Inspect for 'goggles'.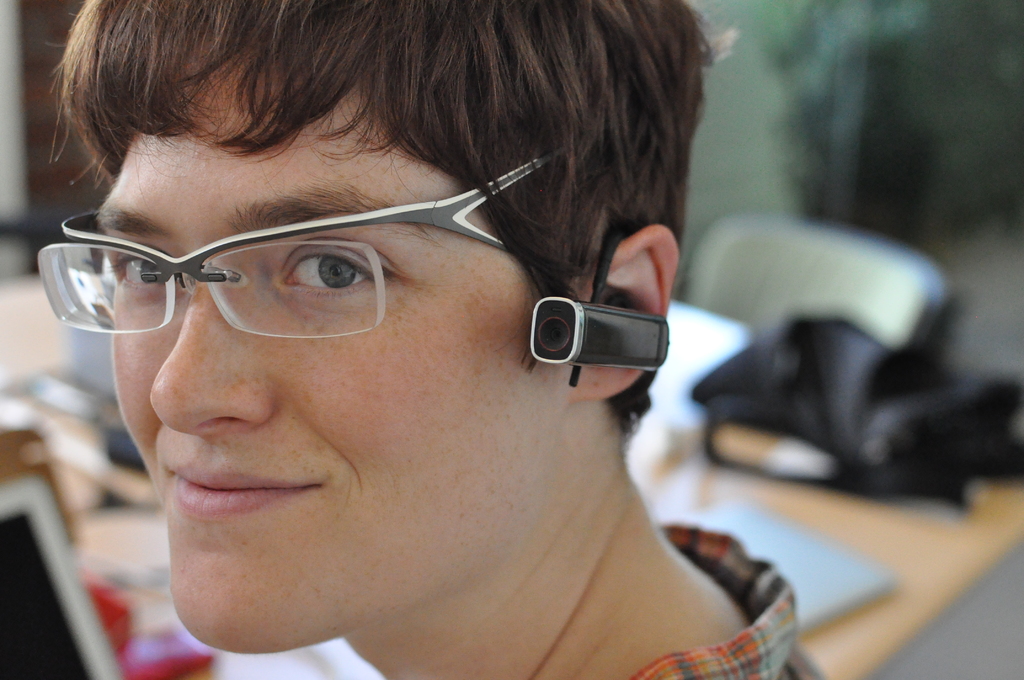
Inspection: 26,149,578,357.
